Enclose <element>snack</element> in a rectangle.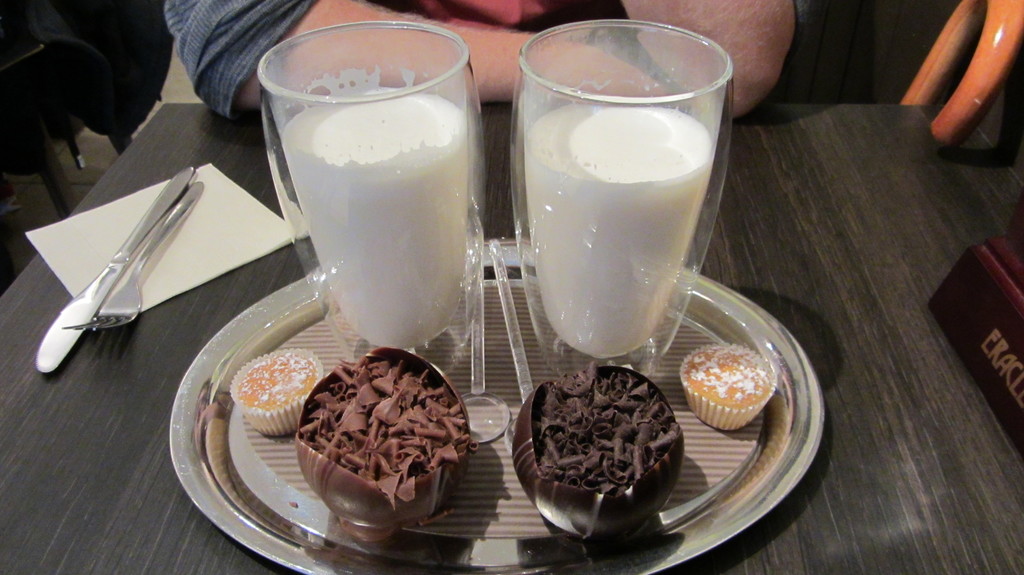
232:351:326:432.
